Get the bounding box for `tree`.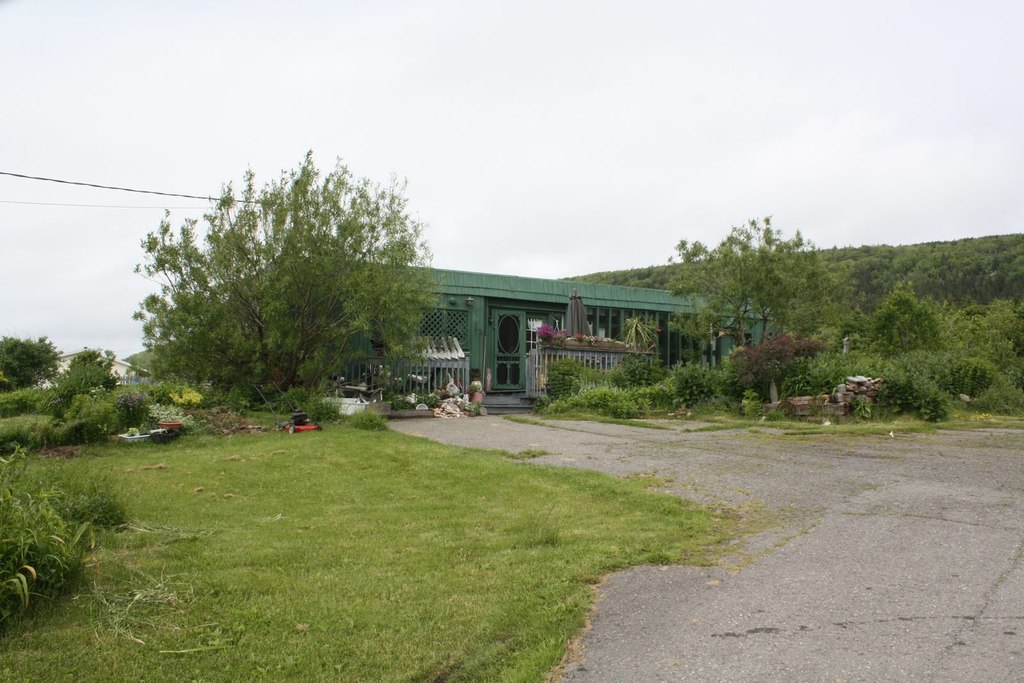
pyautogui.locateOnScreen(859, 296, 961, 365).
